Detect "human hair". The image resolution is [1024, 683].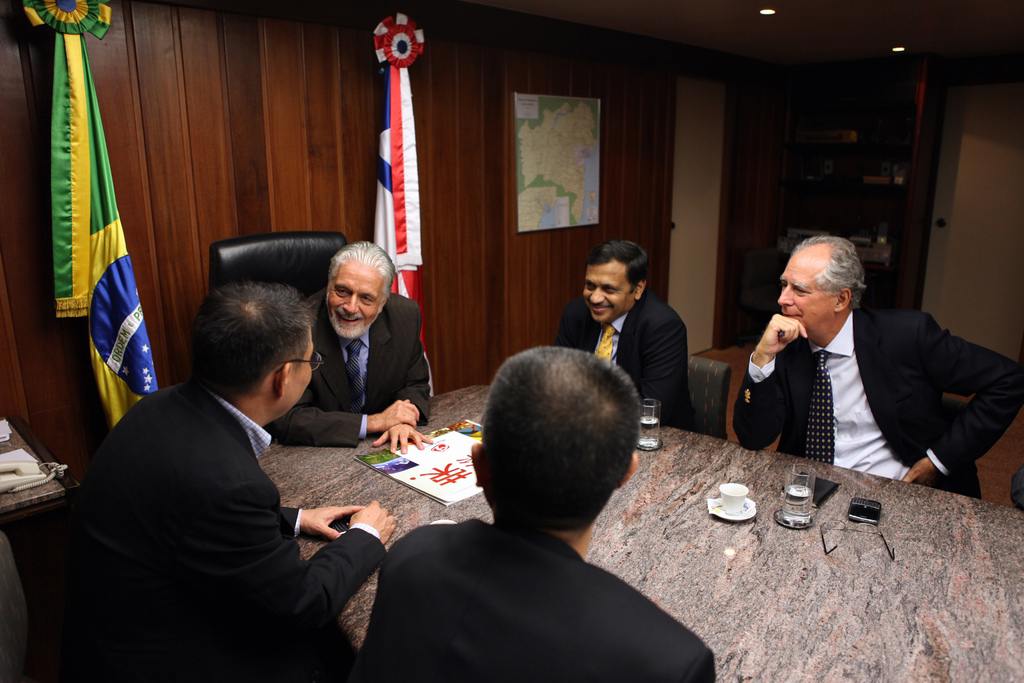
(191, 282, 321, 409).
